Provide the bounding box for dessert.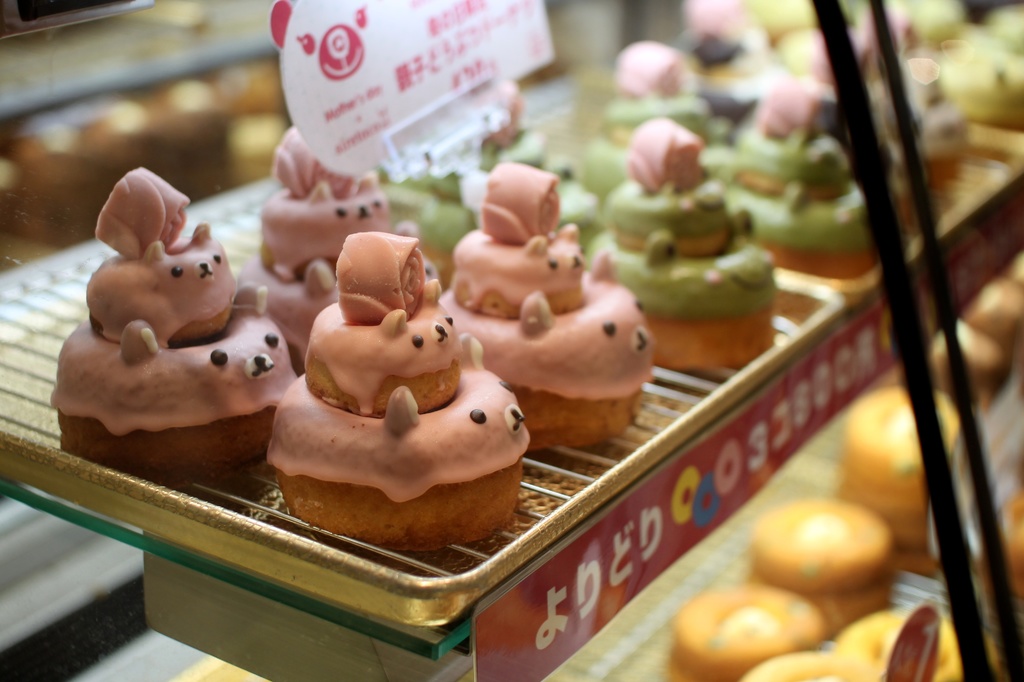
locate(605, 49, 716, 197).
